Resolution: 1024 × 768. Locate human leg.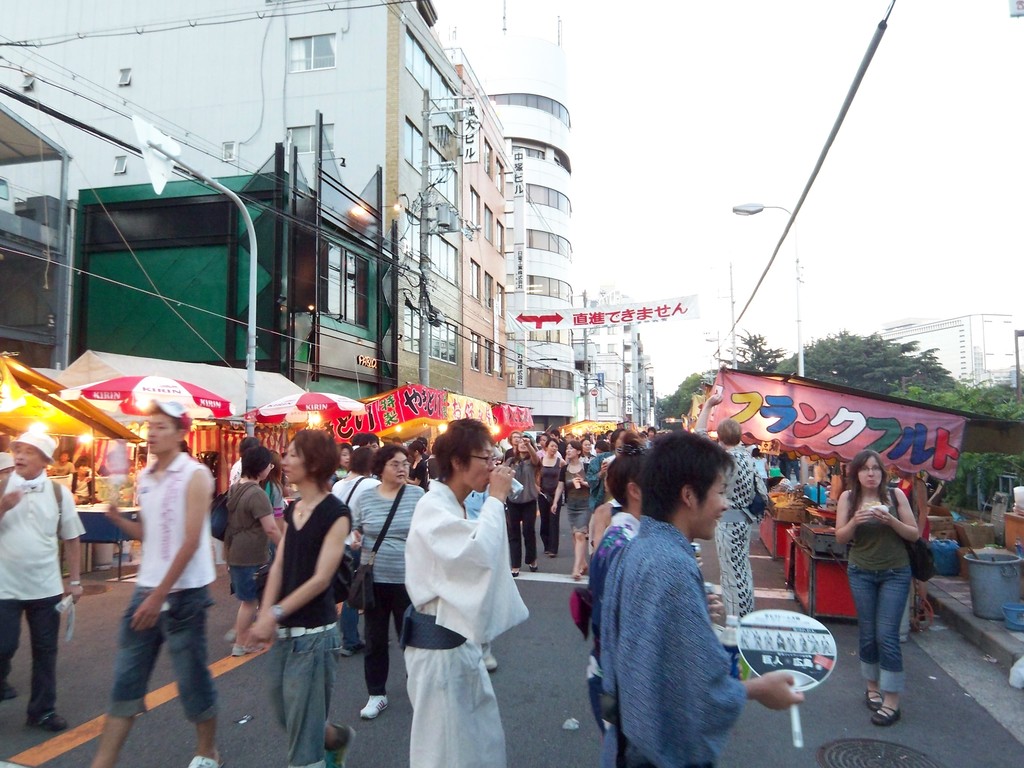
571:514:587:576.
